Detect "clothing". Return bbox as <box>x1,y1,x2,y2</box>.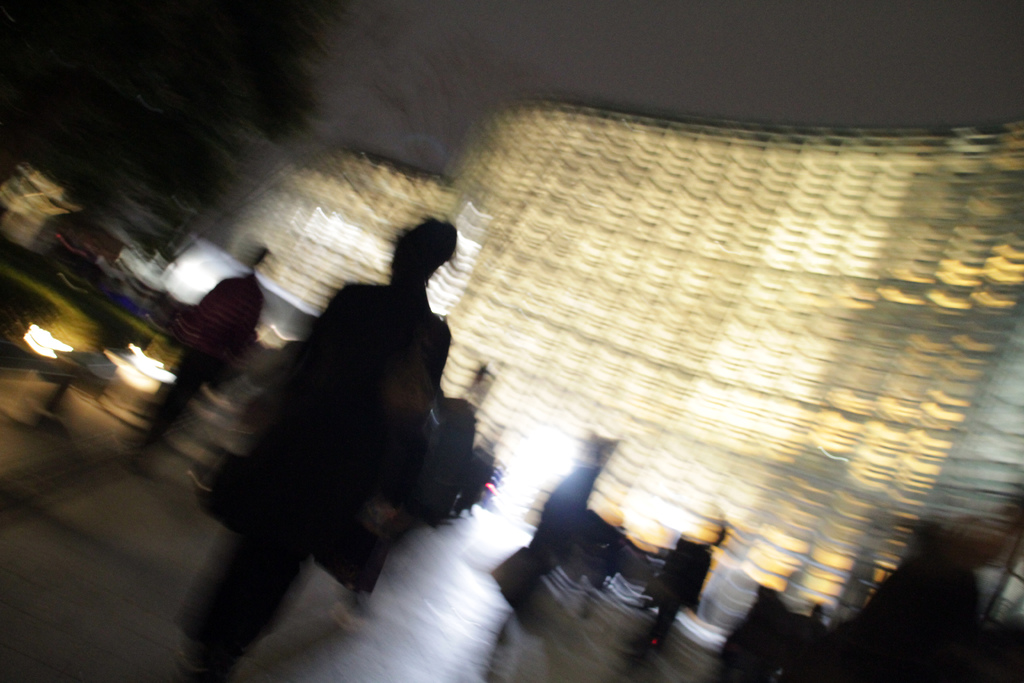
<box>327,395,477,583</box>.
